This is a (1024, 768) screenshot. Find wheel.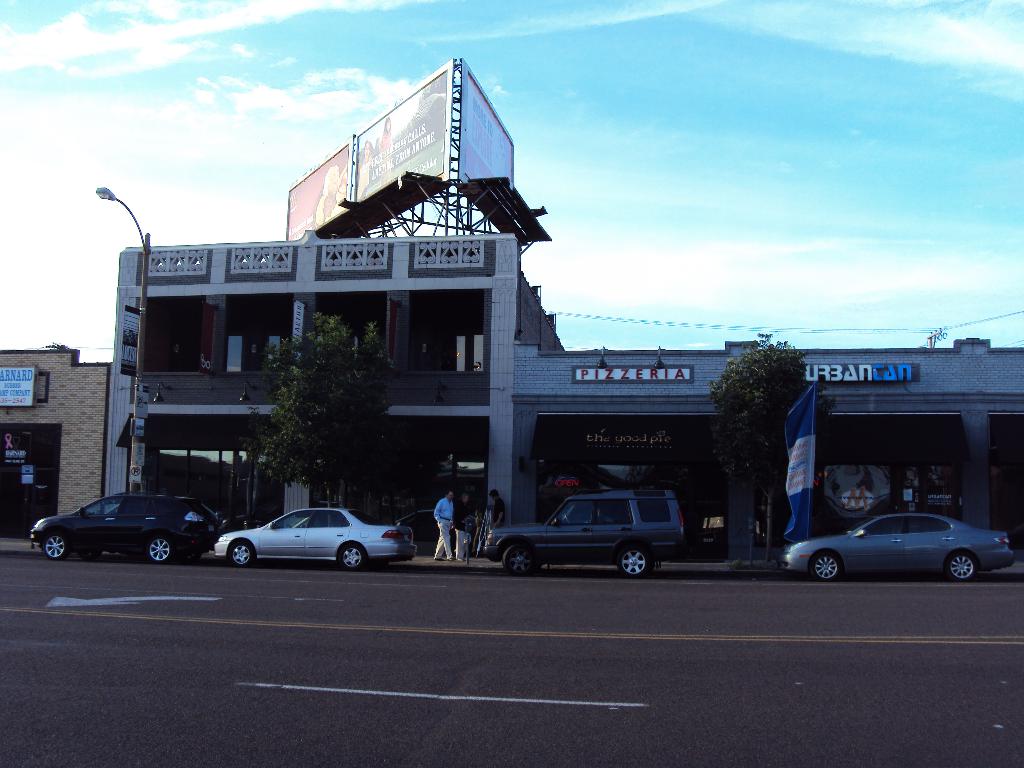
Bounding box: l=613, t=542, r=656, b=582.
